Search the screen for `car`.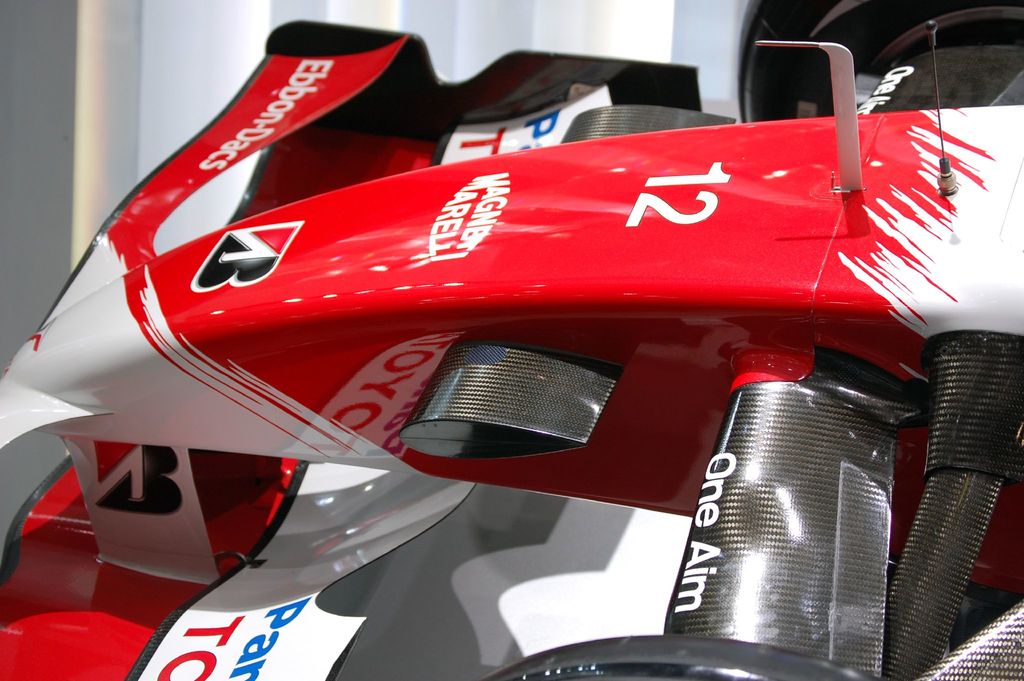
Found at [left=1, top=0, right=1023, bottom=680].
